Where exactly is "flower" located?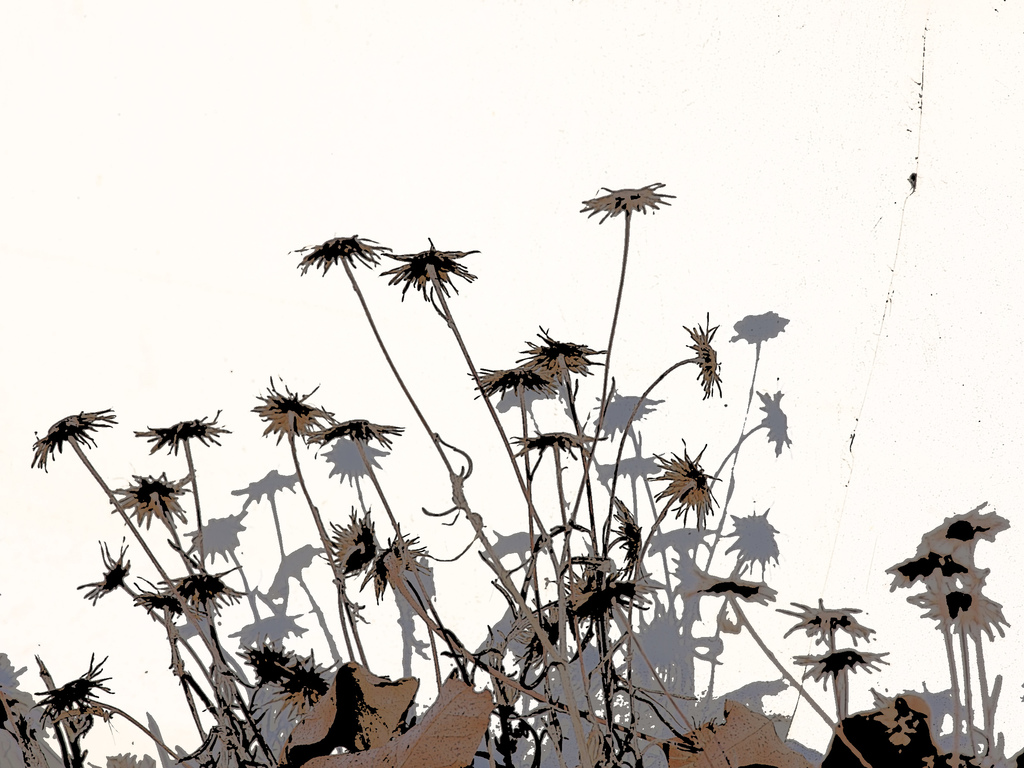
Its bounding box is detection(54, 700, 119, 732).
